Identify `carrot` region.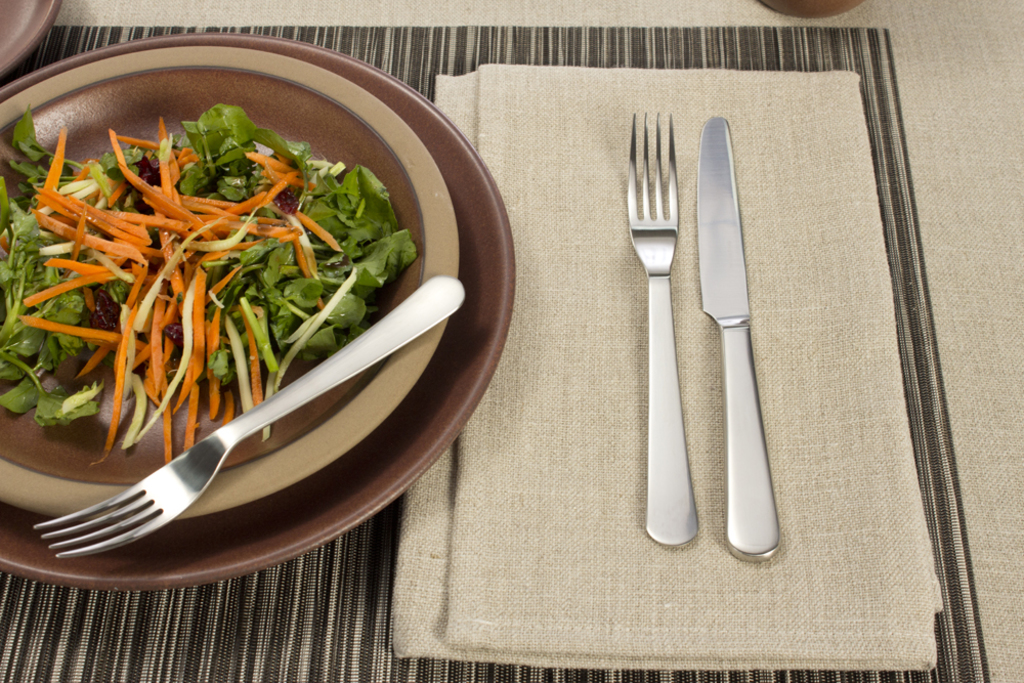
Region: left=169, top=261, right=205, bottom=415.
